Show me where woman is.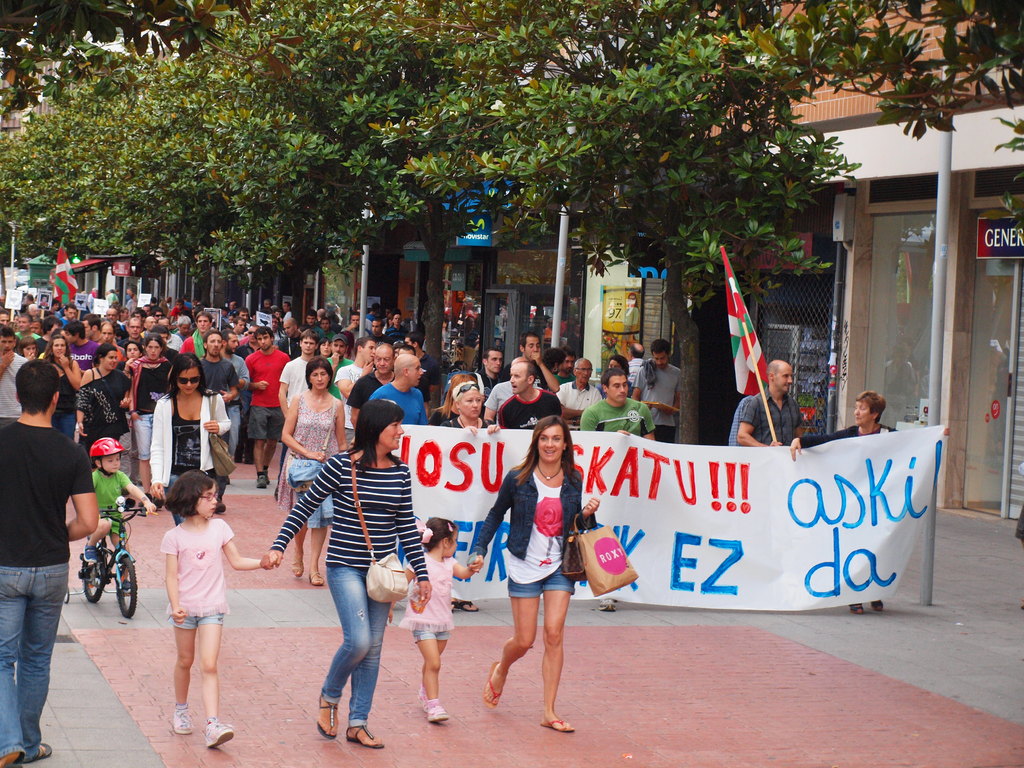
woman is at {"x1": 144, "y1": 358, "x2": 234, "y2": 526}.
